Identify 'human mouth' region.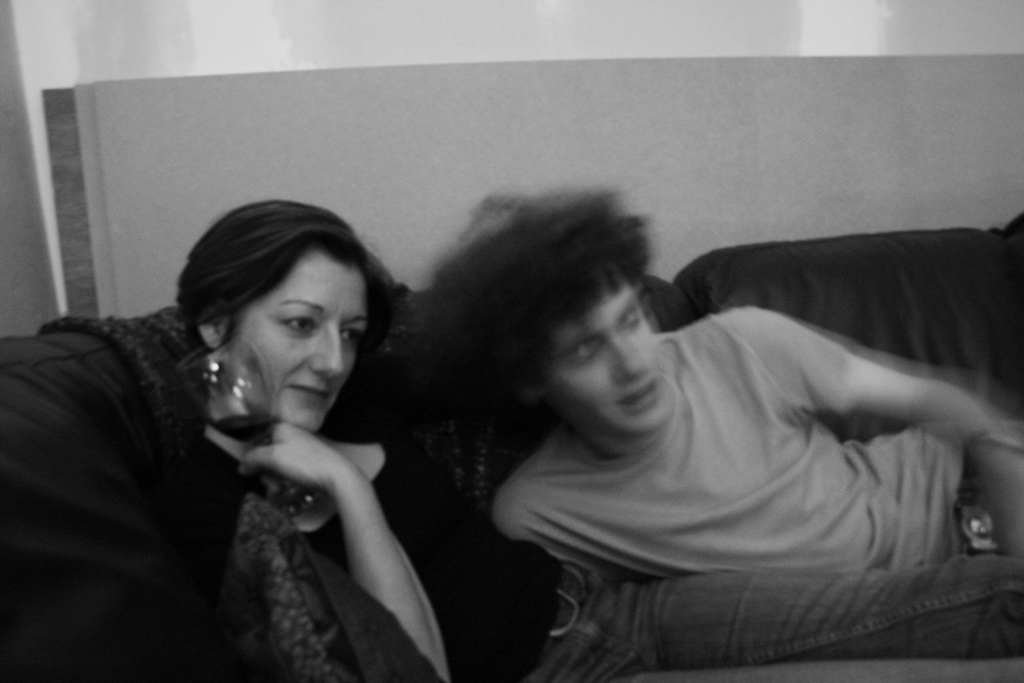
Region: 276, 375, 330, 404.
